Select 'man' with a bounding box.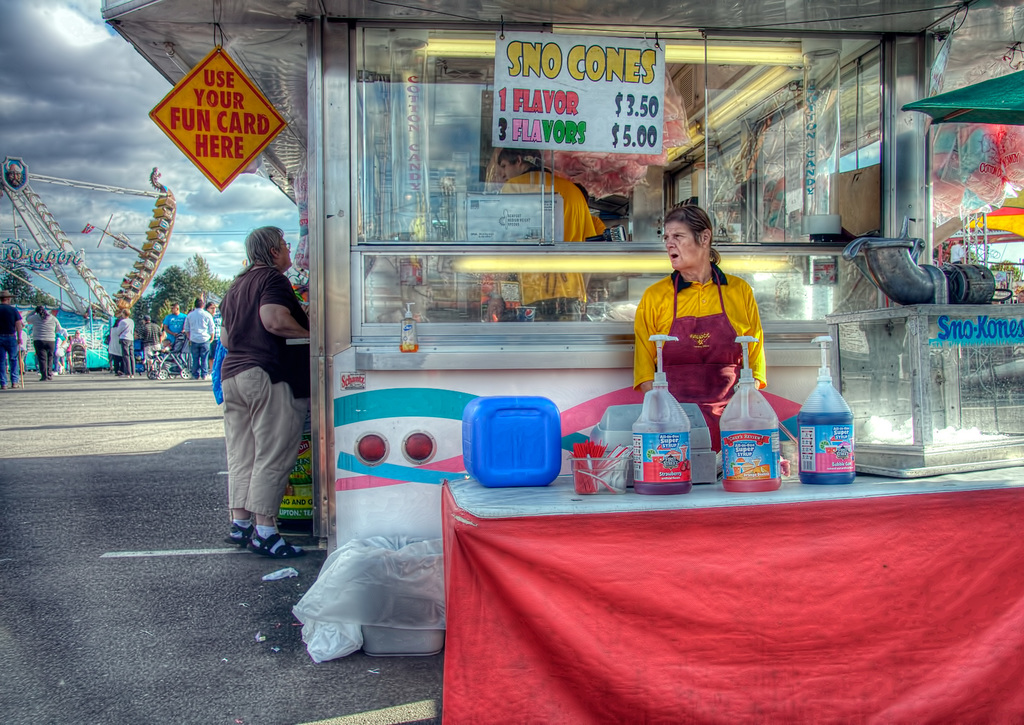
<region>163, 300, 188, 340</region>.
